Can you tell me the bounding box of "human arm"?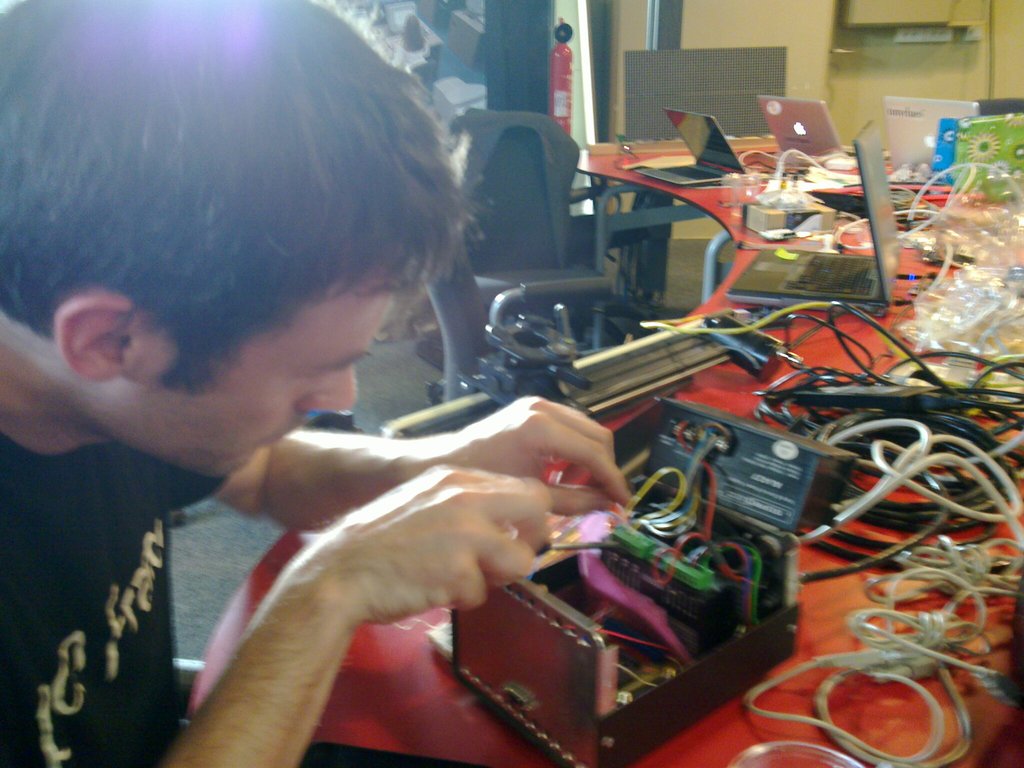
154 392 582 767.
